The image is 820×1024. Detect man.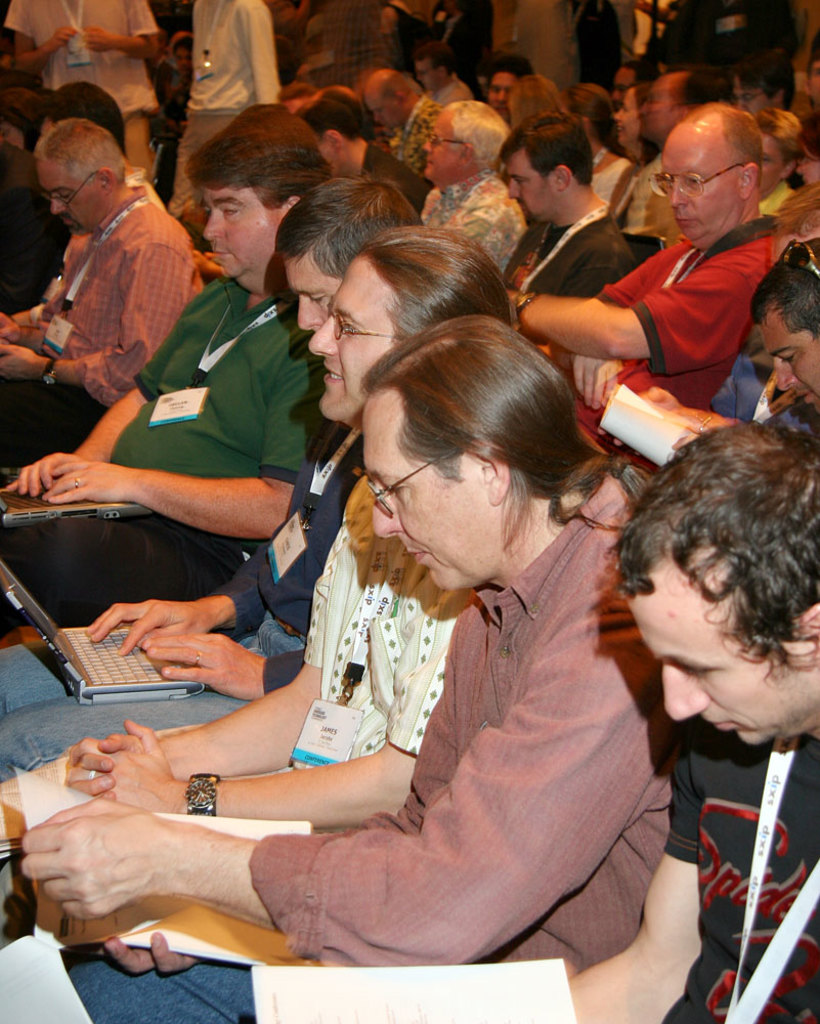
Detection: l=162, t=0, r=307, b=221.
